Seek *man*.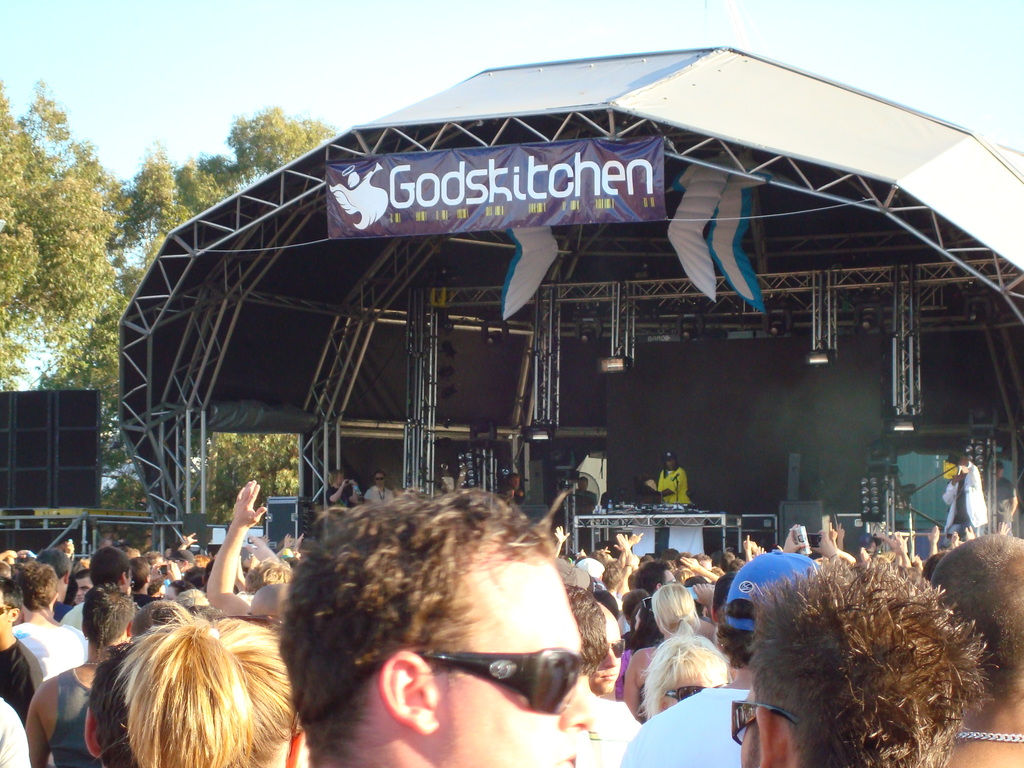
l=8, t=563, r=87, b=684.
